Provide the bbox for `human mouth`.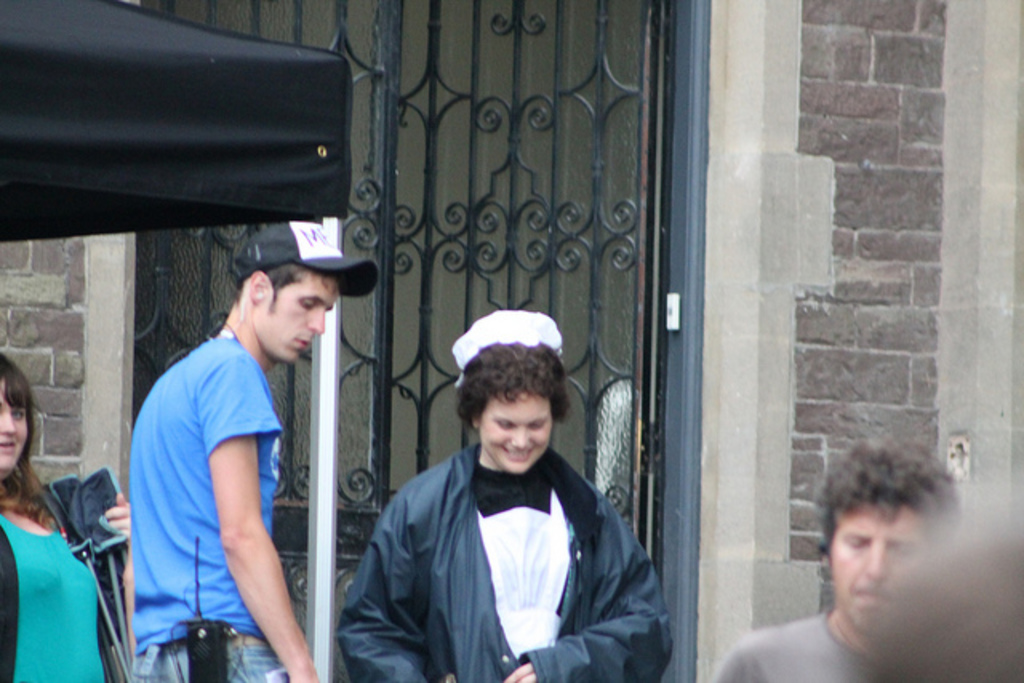
[848, 579, 883, 608].
